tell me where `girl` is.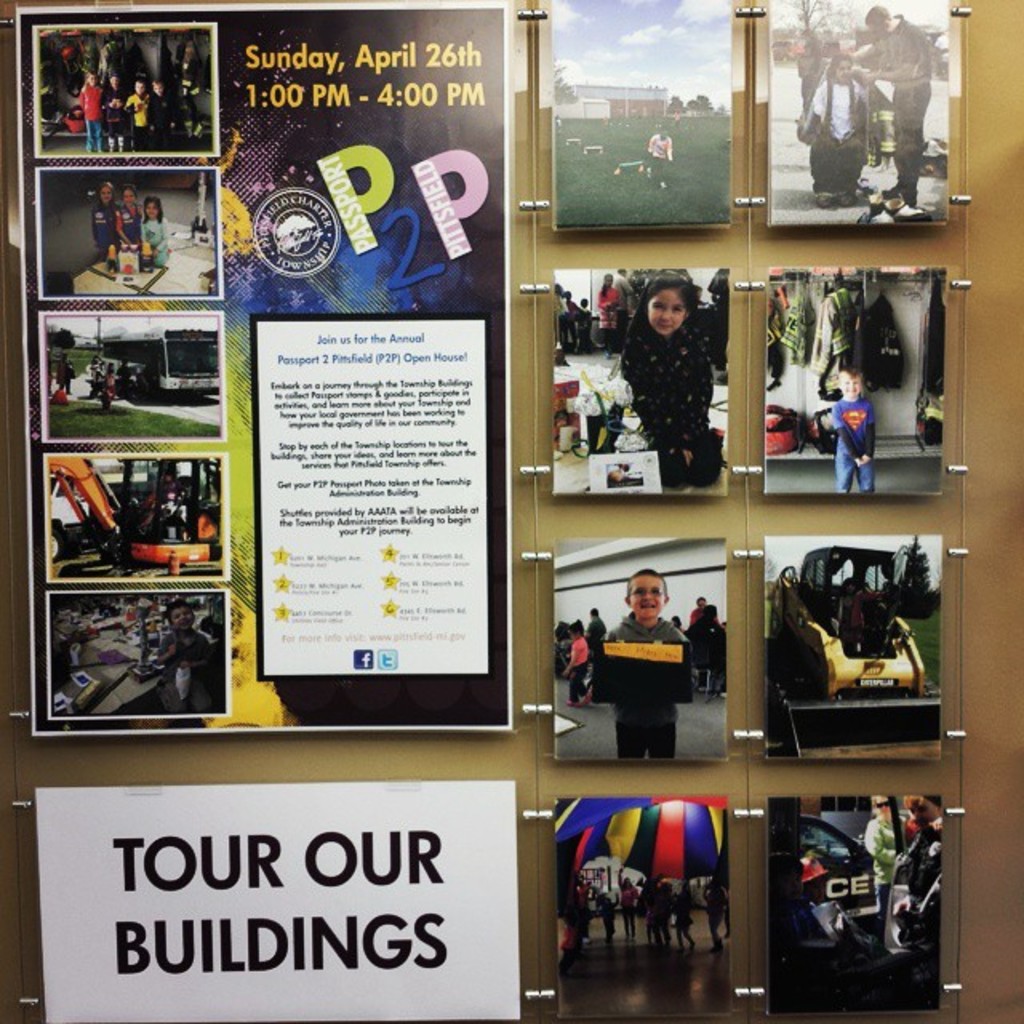
`girl` is at {"left": 106, "top": 74, "right": 133, "bottom": 150}.
